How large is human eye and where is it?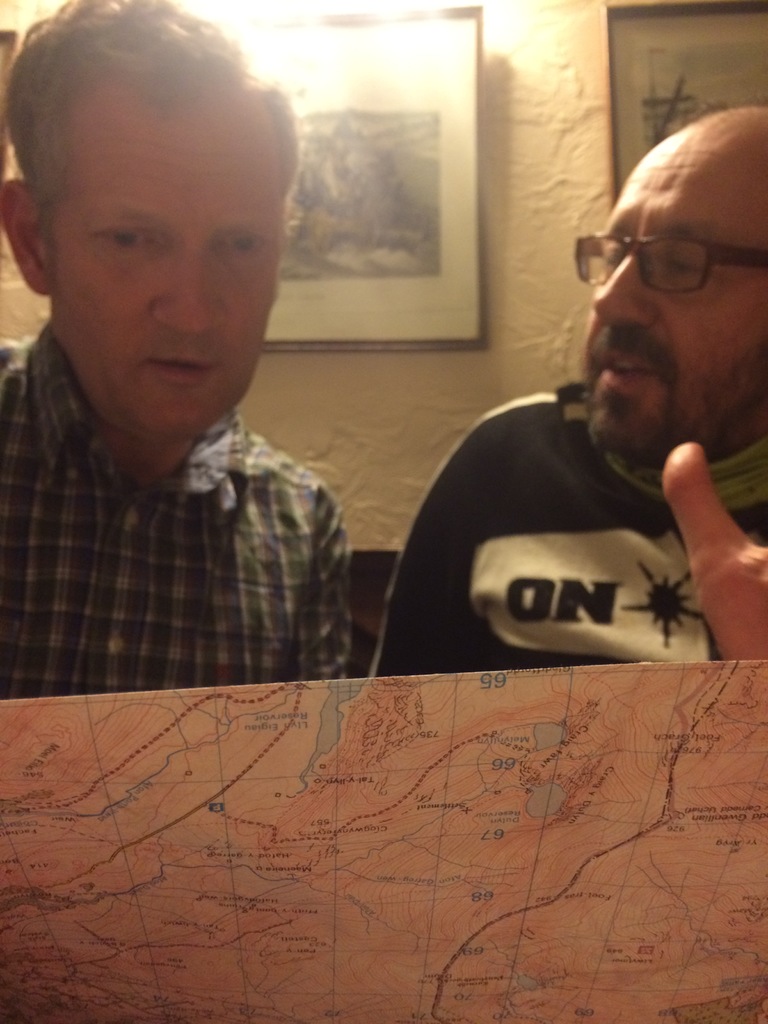
Bounding box: locate(657, 242, 717, 291).
